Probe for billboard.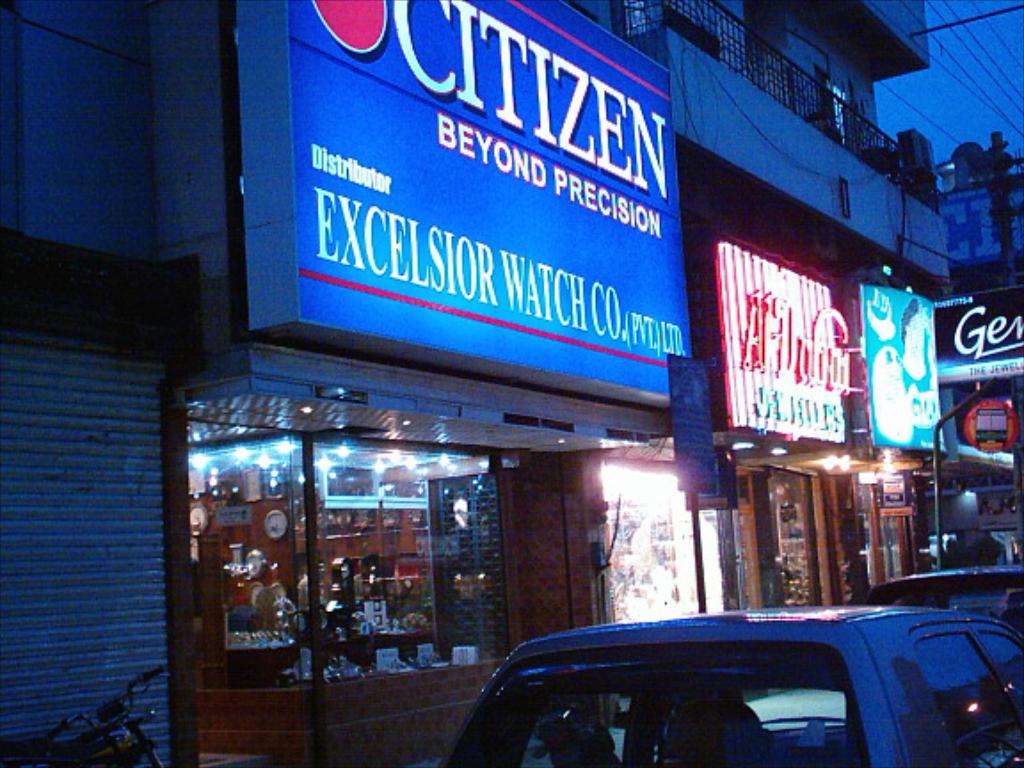
Probe result: bbox=[862, 277, 951, 446].
